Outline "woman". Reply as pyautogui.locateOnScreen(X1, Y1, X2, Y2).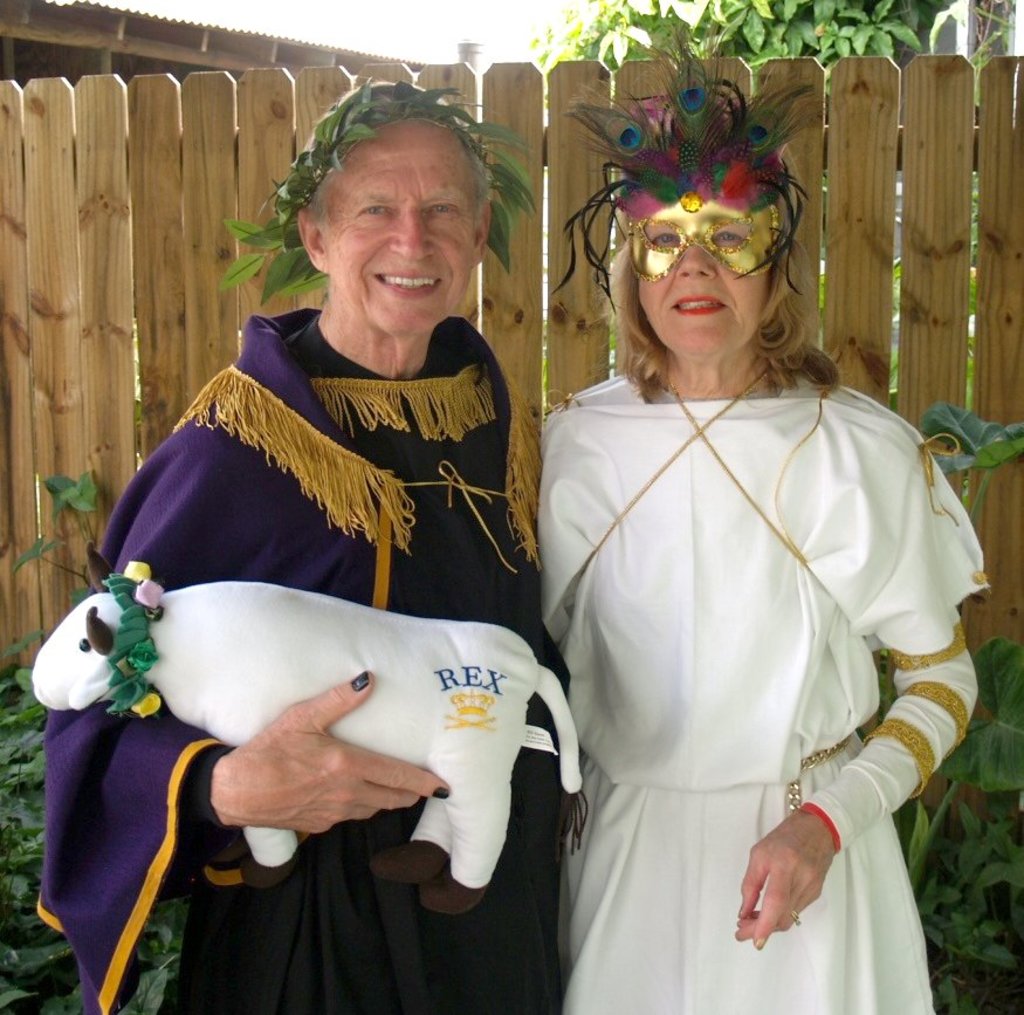
pyautogui.locateOnScreen(475, 125, 948, 1014).
